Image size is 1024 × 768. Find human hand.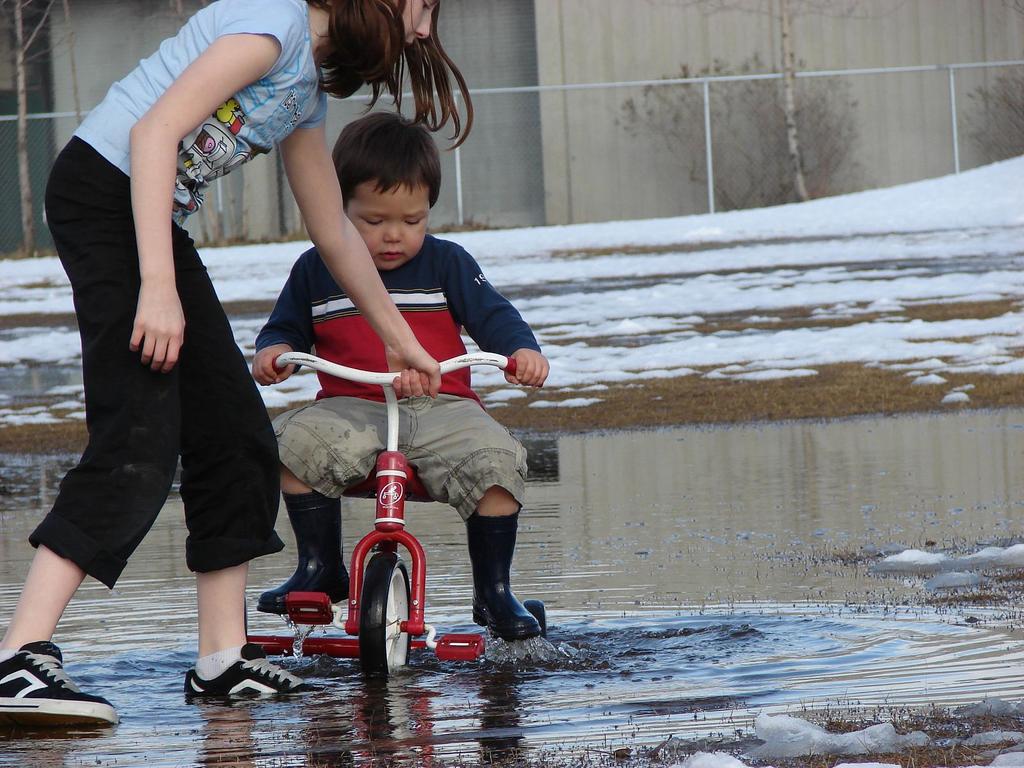
124/276/188/376.
